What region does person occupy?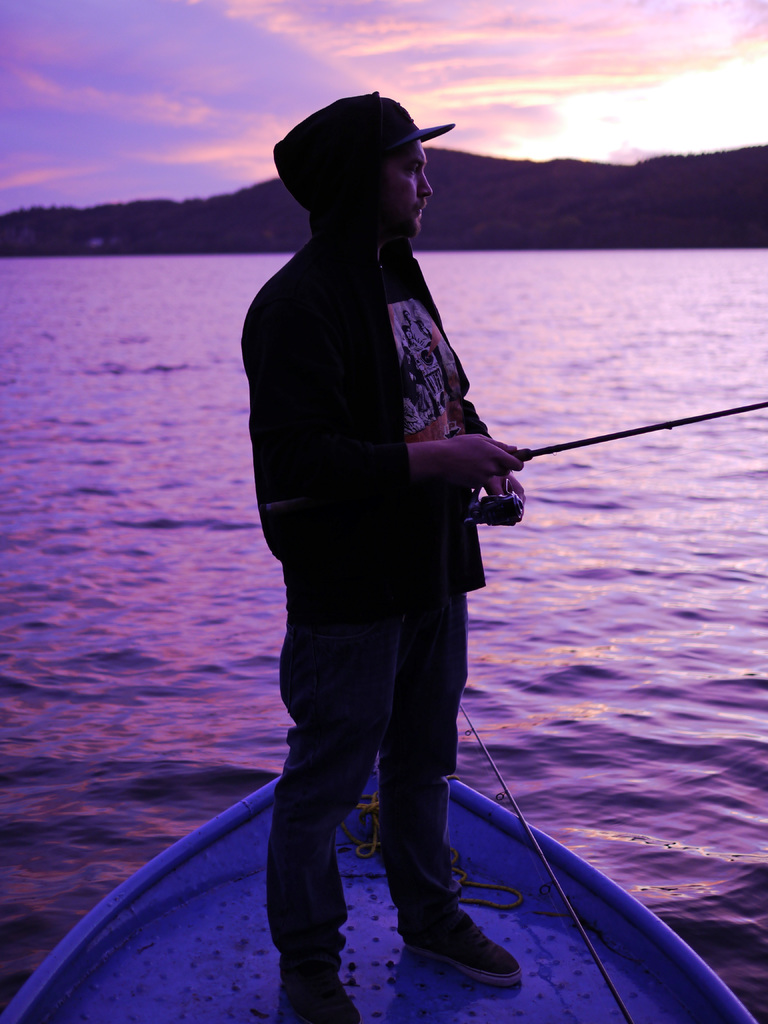
locate(153, 105, 662, 936).
